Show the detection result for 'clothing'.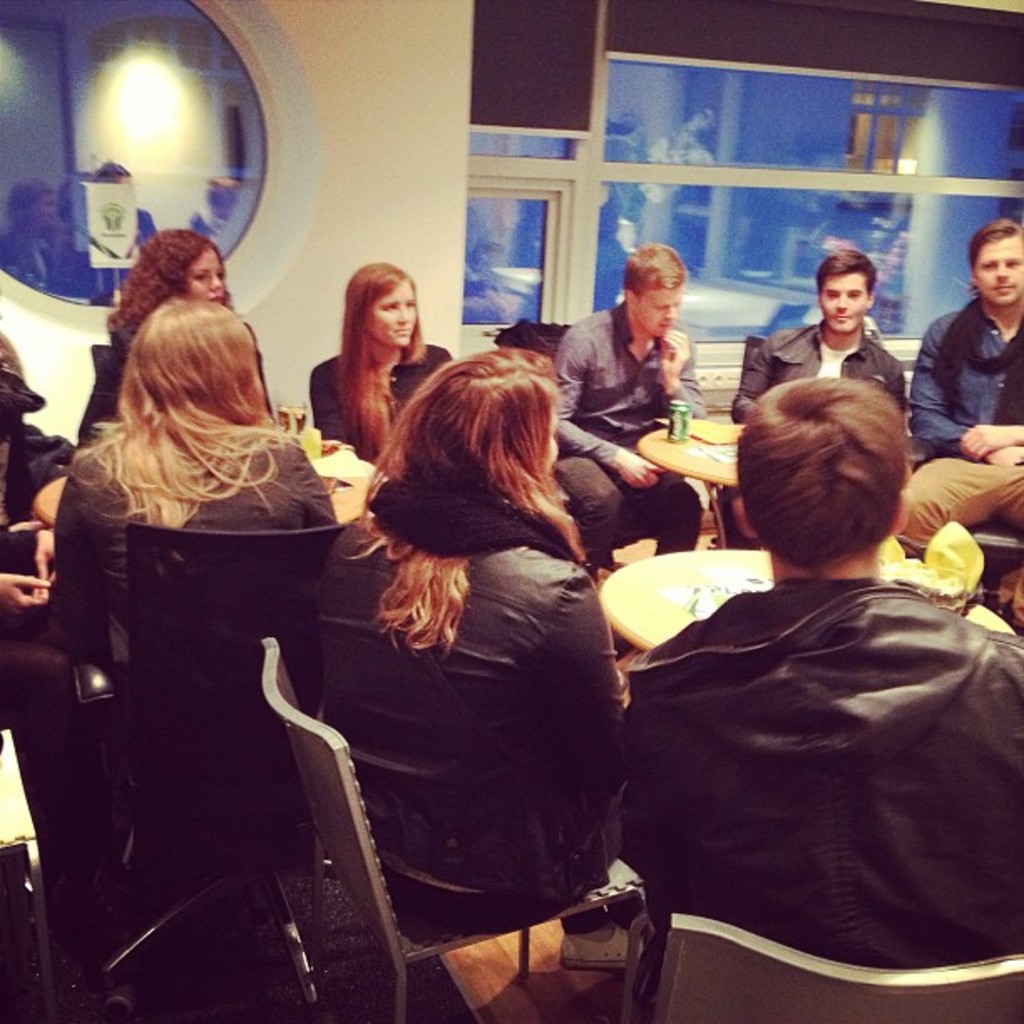
region(552, 298, 699, 581).
